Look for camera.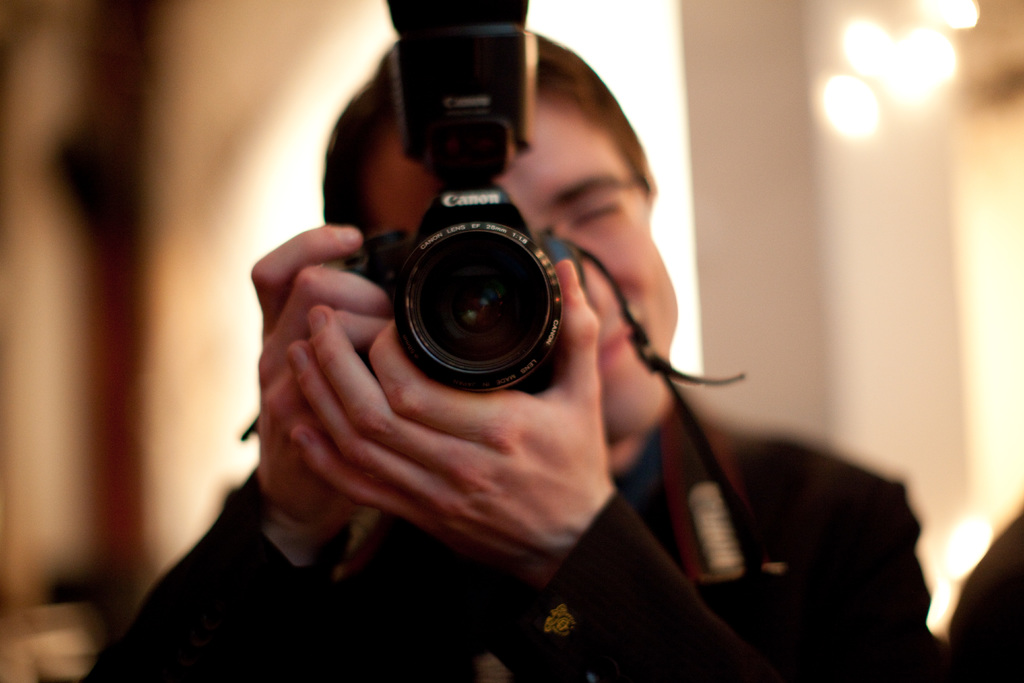
Found: BBox(364, 122, 604, 402).
